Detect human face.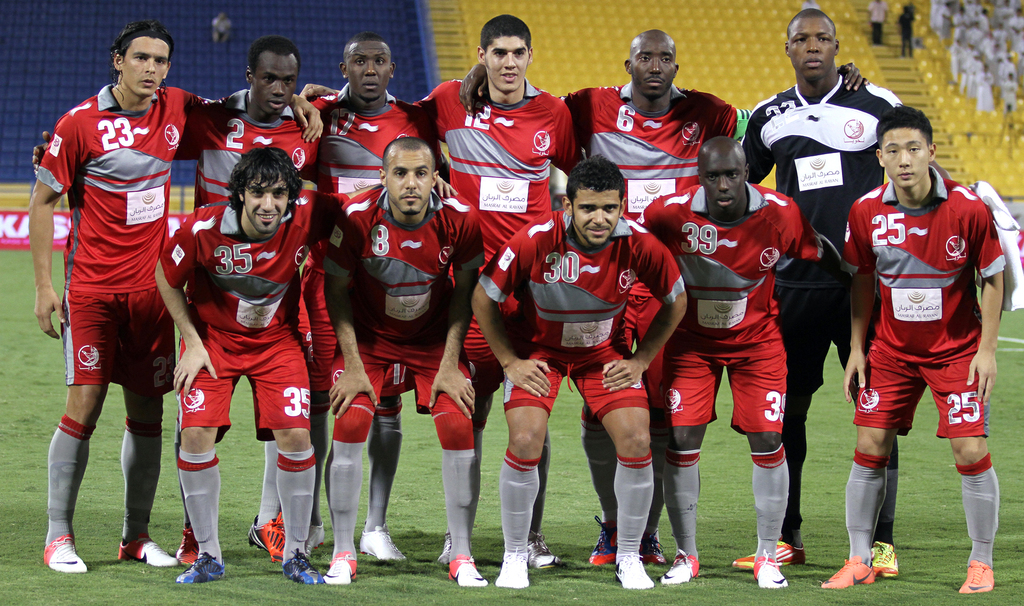
Detected at x1=788 y1=14 x2=838 y2=79.
